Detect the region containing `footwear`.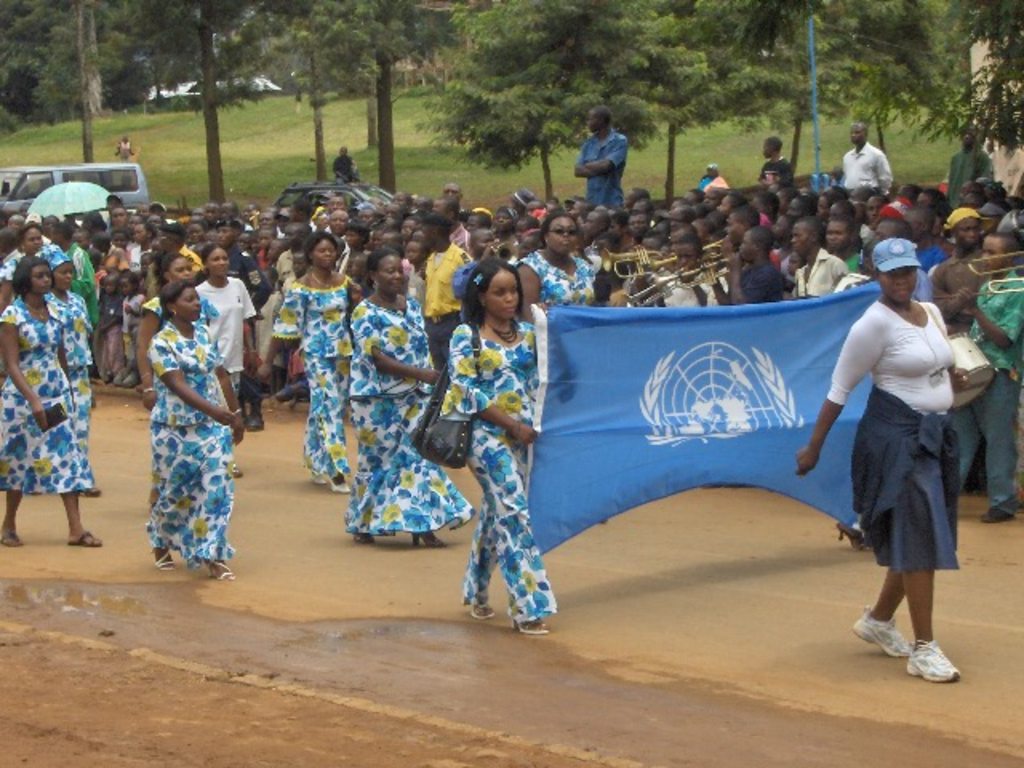
(510, 619, 549, 632).
